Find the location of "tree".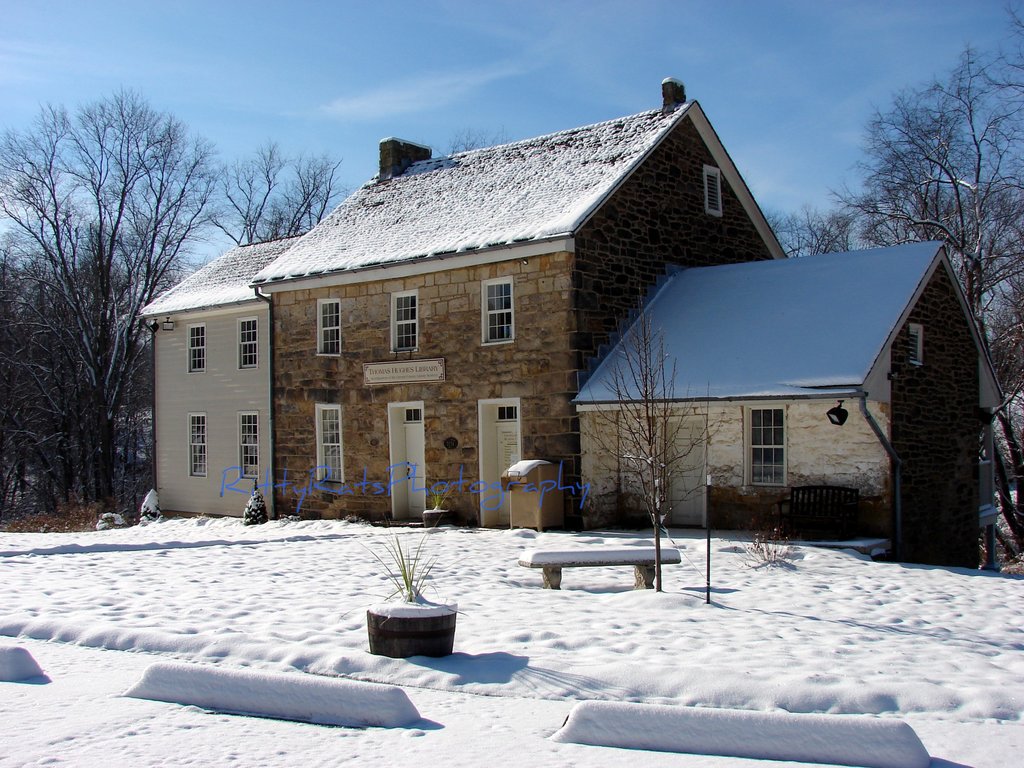
Location: box=[754, 0, 1023, 575].
